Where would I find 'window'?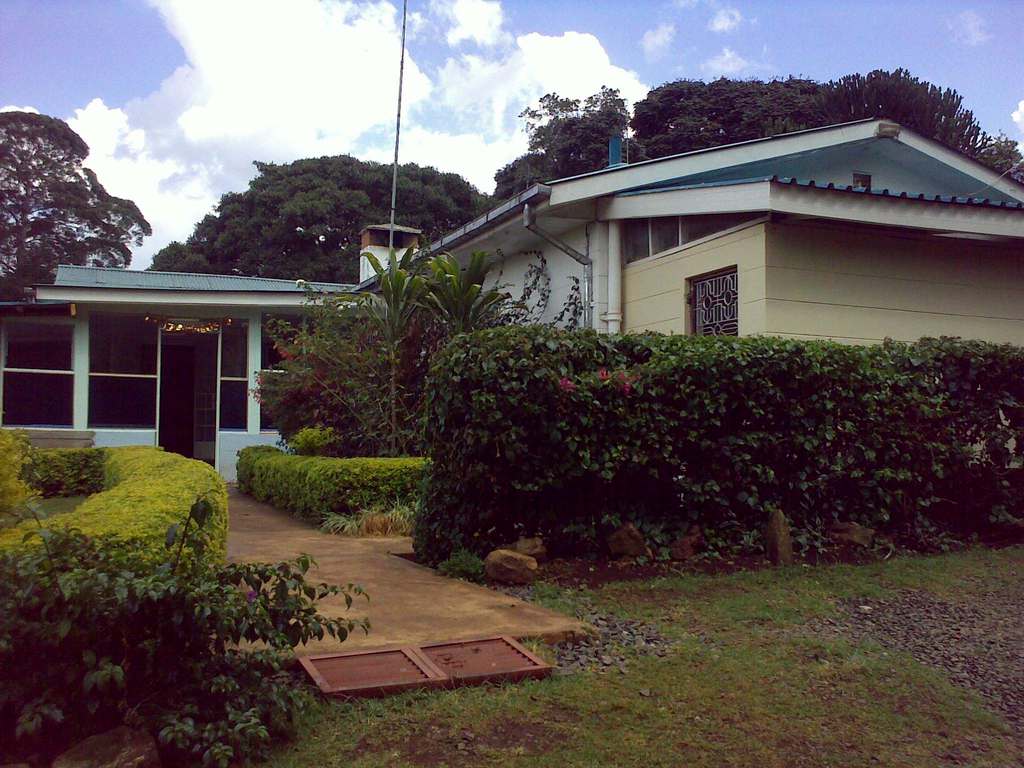
At [left=44, top=280, right=324, bottom=447].
